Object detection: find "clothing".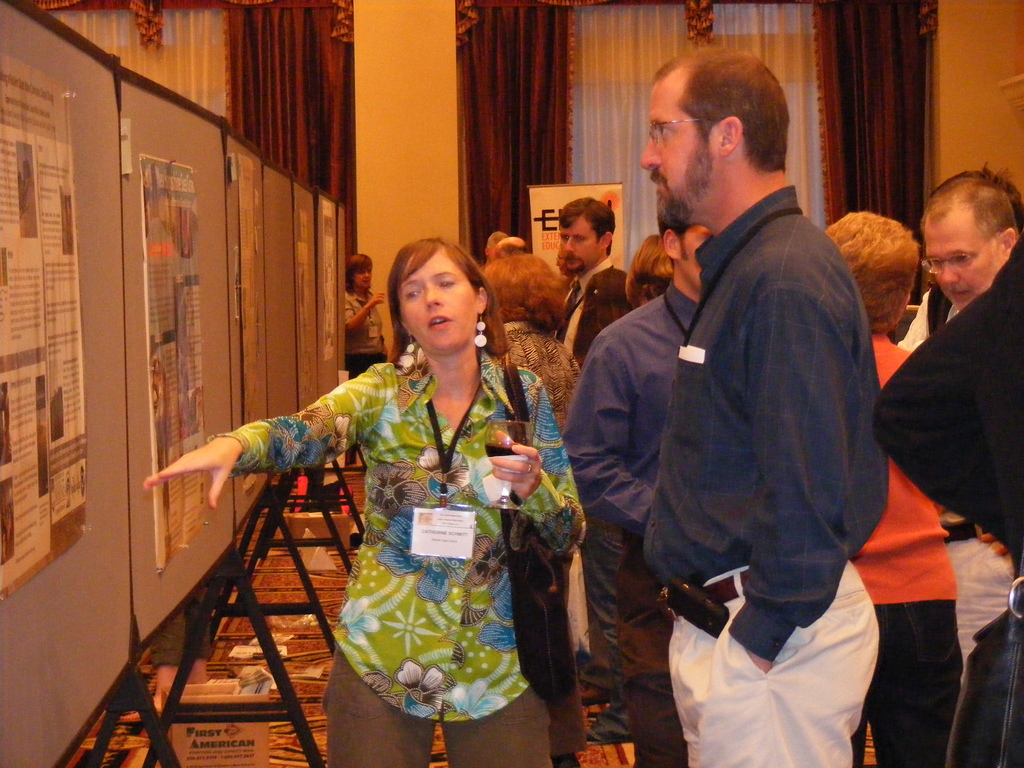
region(873, 233, 1023, 659).
